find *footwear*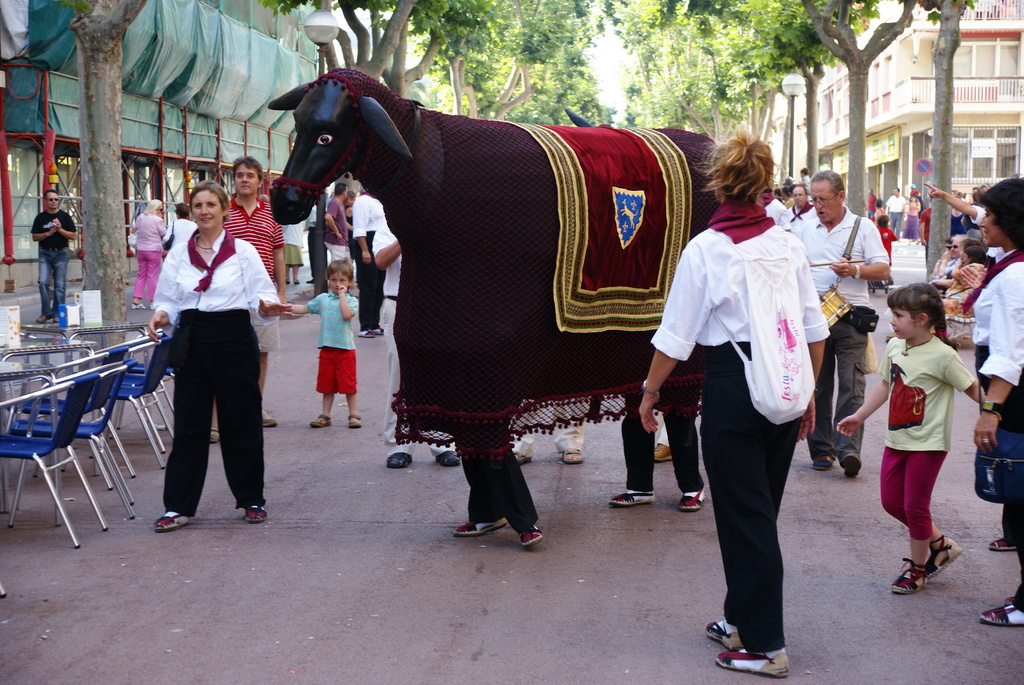
pyautogui.locateOnScreen(263, 413, 277, 427)
